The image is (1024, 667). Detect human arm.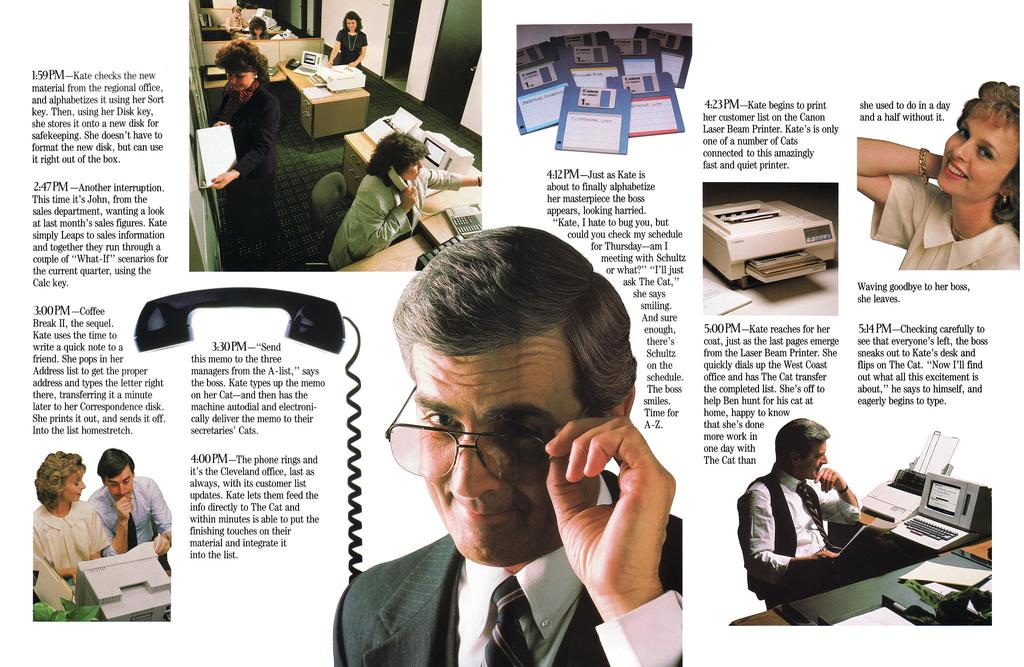
Detection: bbox=(345, 29, 370, 67).
